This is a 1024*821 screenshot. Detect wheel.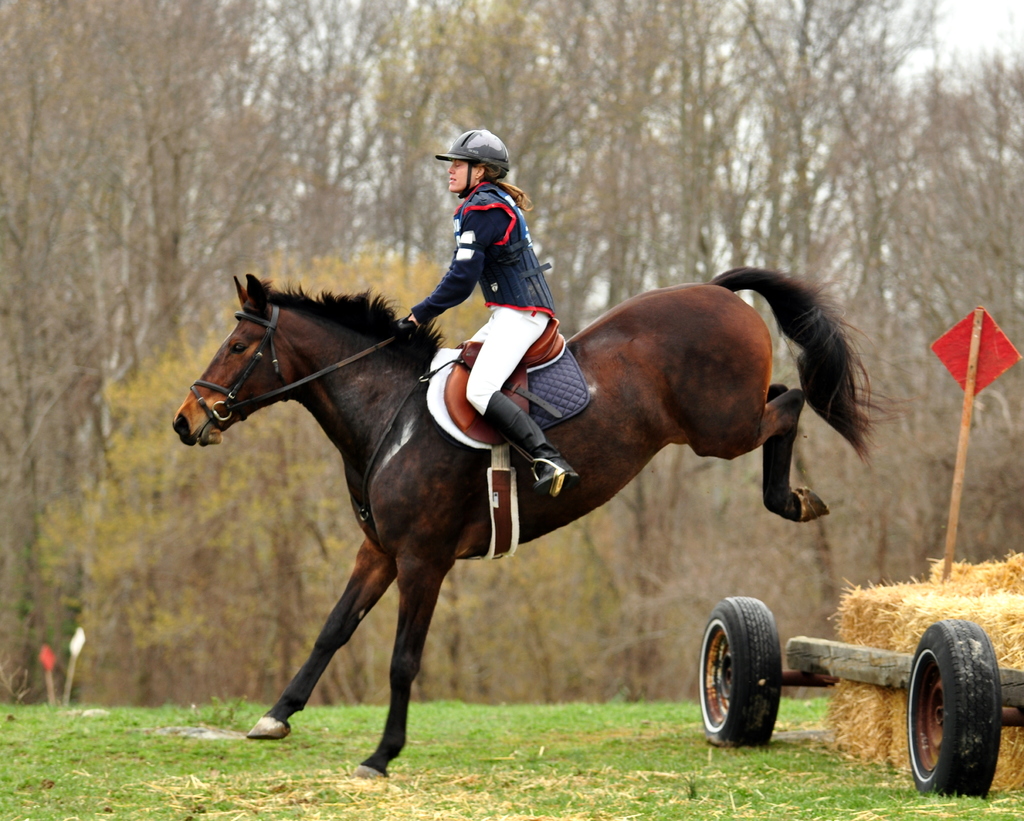
[left=699, top=596, right=785, bottom=757].
